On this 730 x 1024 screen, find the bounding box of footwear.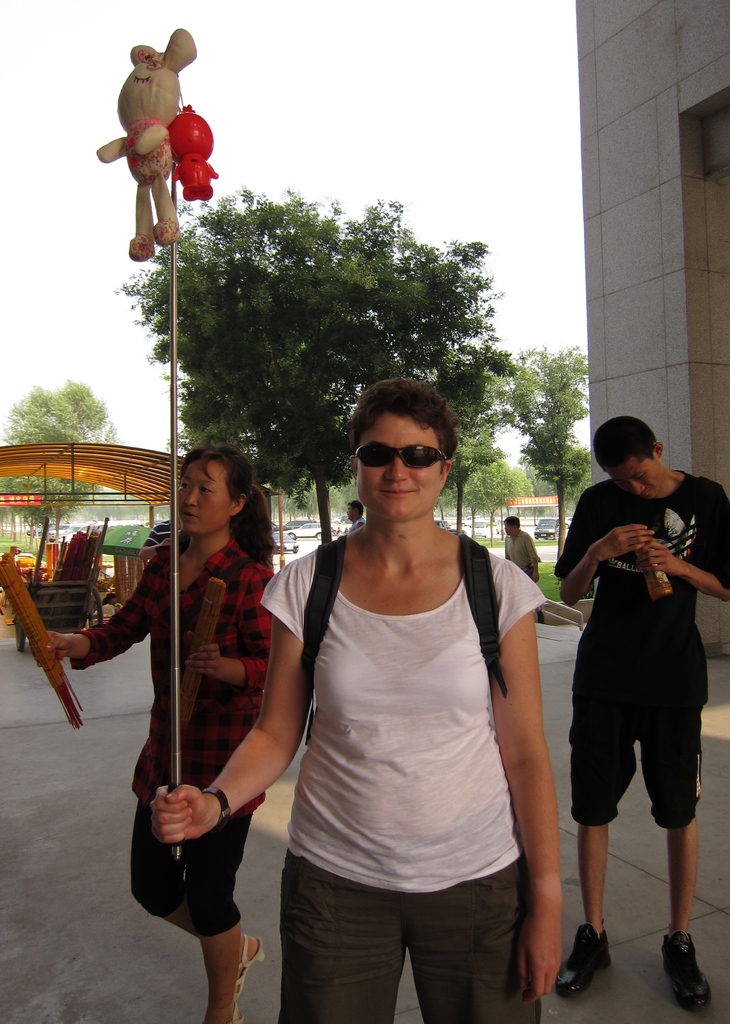
Bounding box: crop(228, 932, 269, 991).
